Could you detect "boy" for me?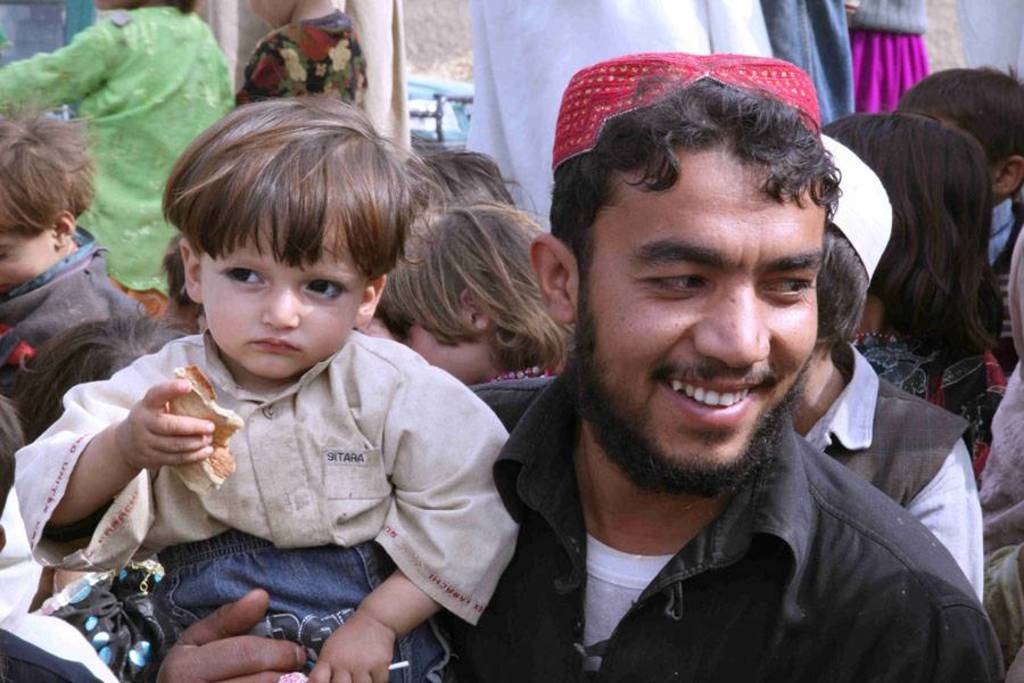
Detection result: l=0, t=106, r=149, b=373.
